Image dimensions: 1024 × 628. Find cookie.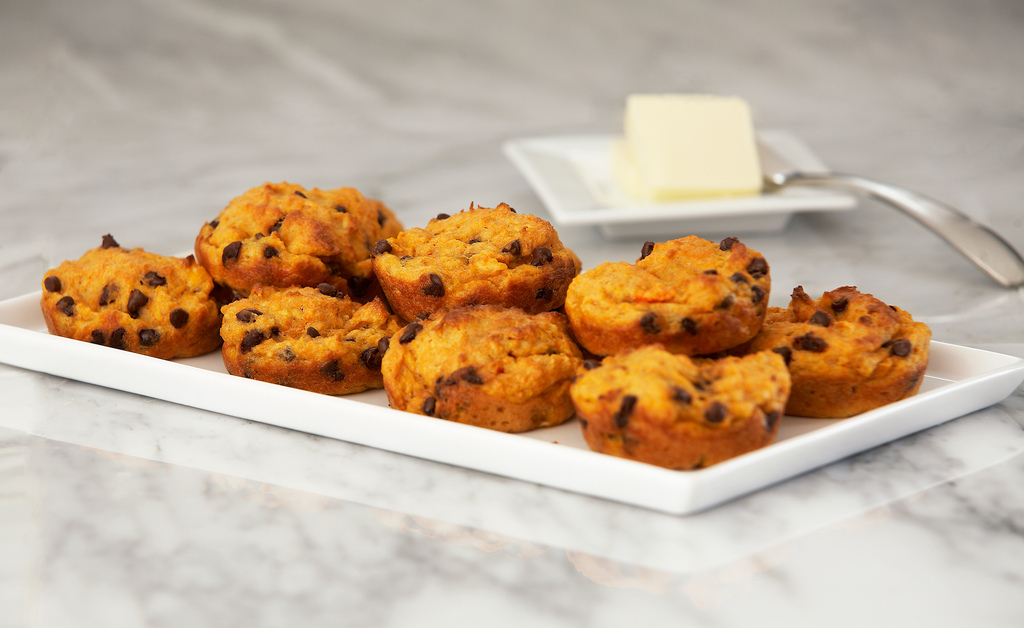
376:206:597:323.
